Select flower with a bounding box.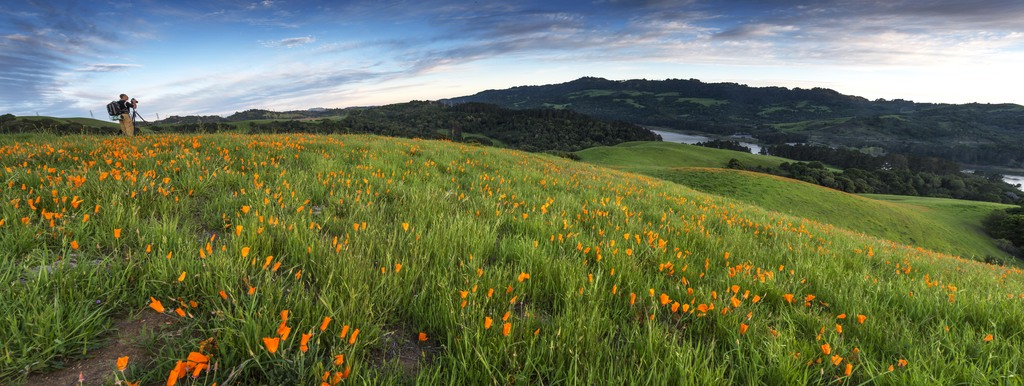
614, 285, 618, 297.
